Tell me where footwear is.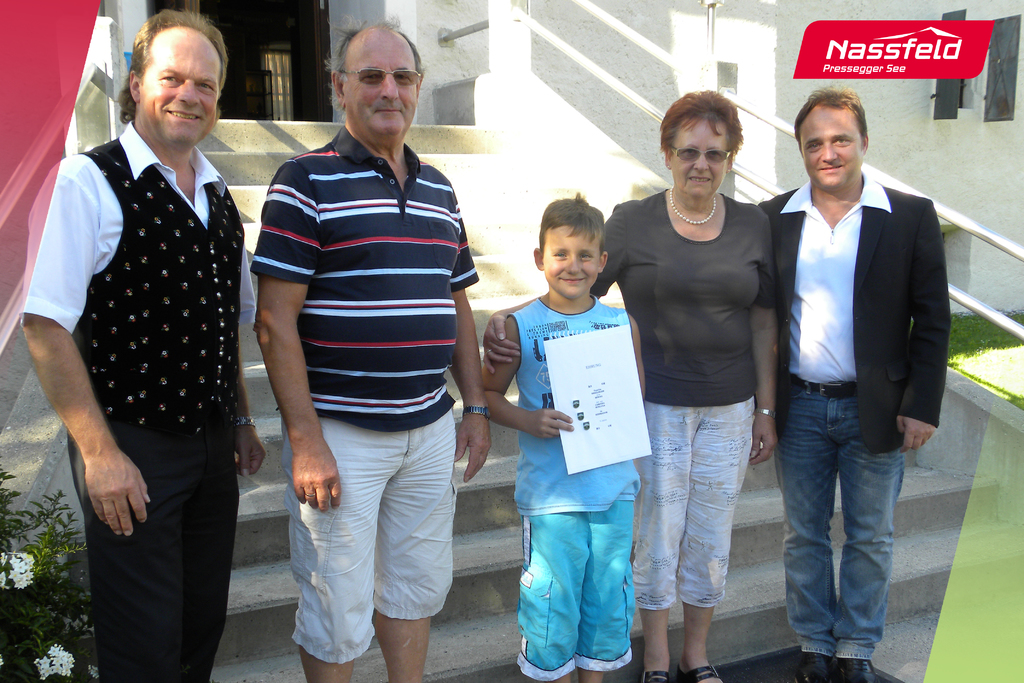
footwear is at (left=831, top=658, right=874, bottom=682).
